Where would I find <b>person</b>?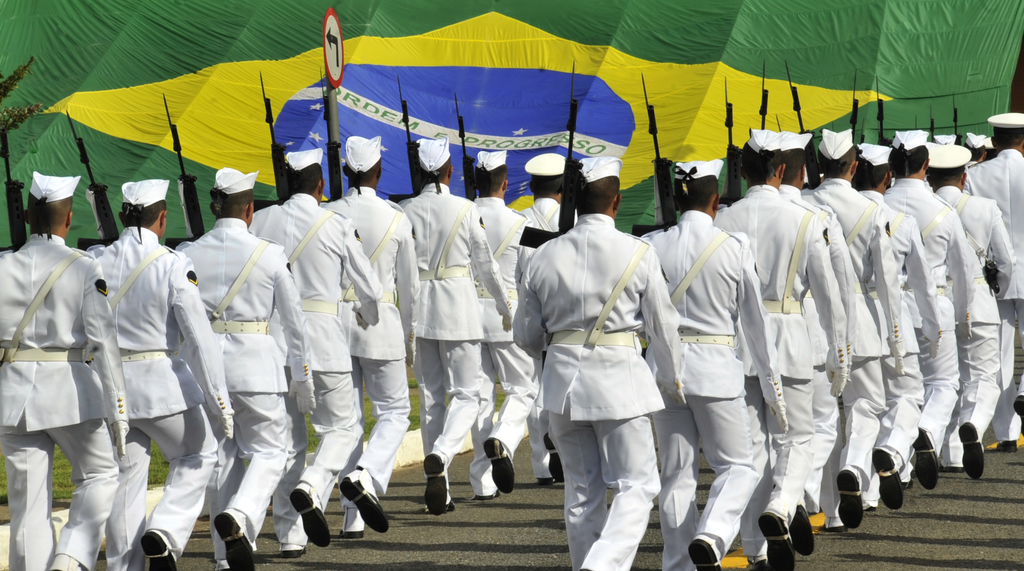
At pyautogui.locateOnScreen(982, 134, 993, 161).
